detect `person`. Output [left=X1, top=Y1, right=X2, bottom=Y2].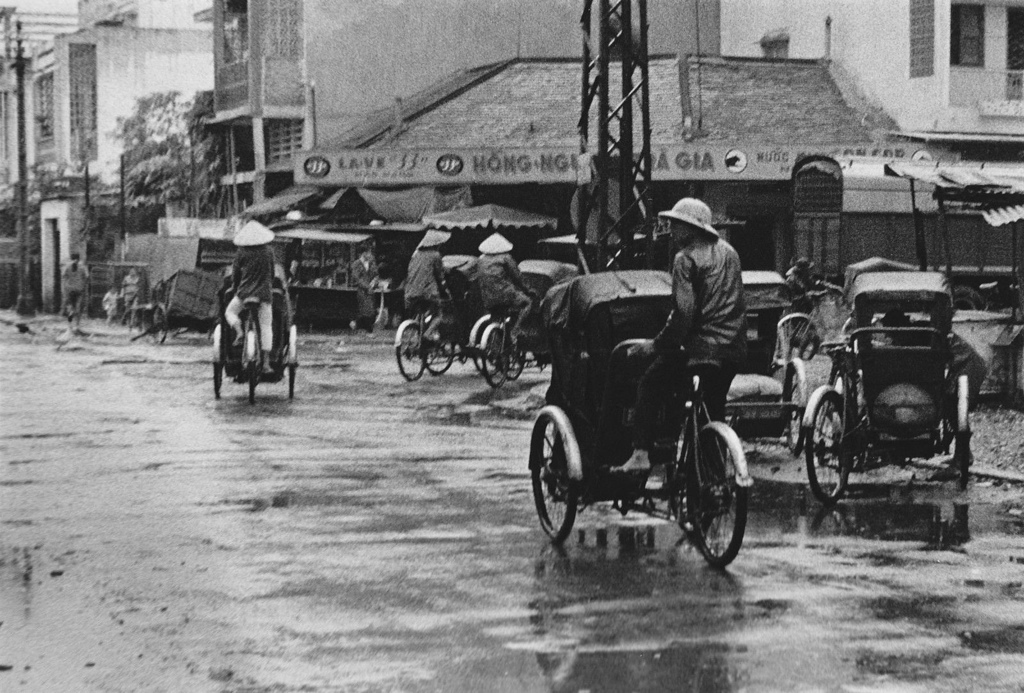
[left=344, top=245, right=383, bottom=335].
